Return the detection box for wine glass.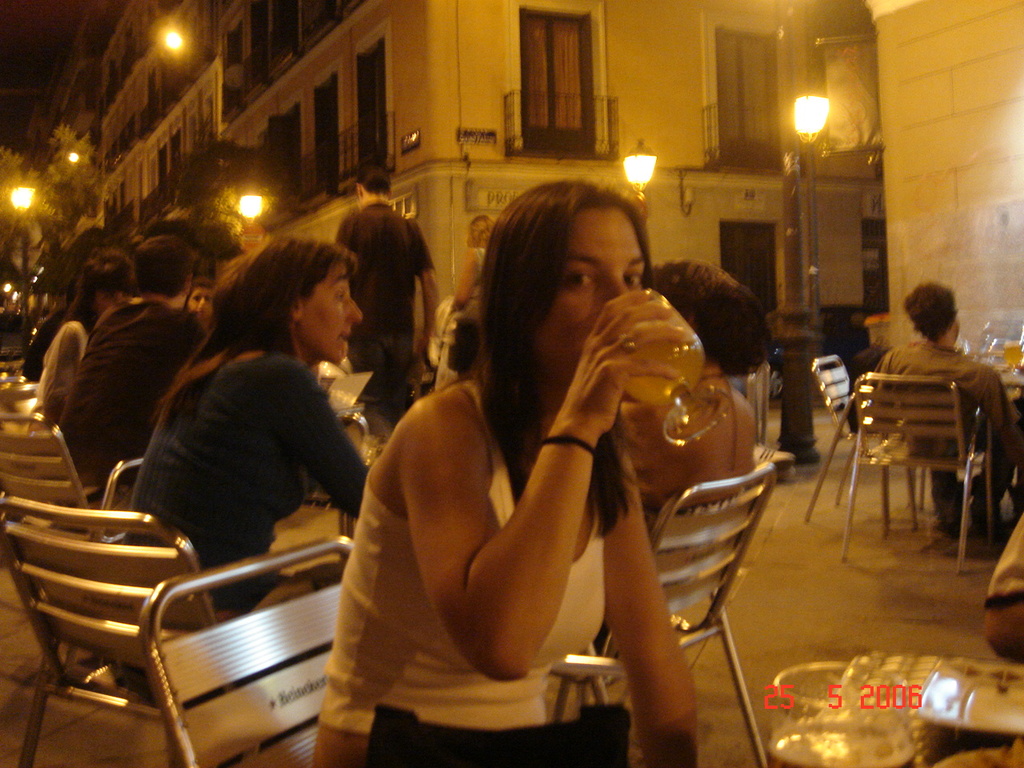
(left=618, top=287, right=733, bottom=447).
